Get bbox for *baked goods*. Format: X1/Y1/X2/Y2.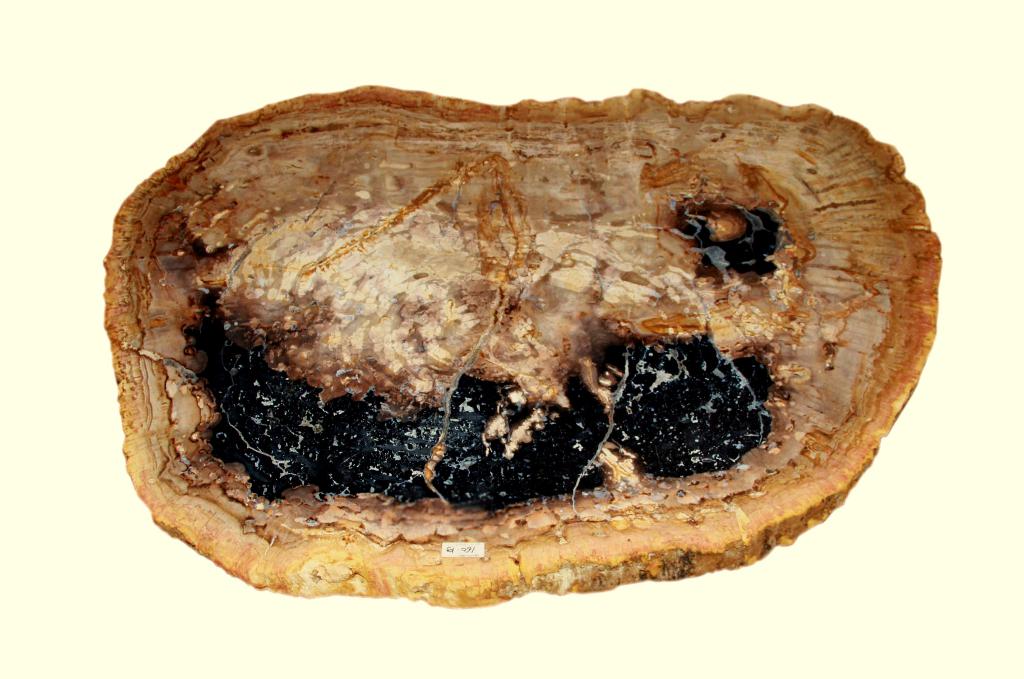
102/82/942/609.
